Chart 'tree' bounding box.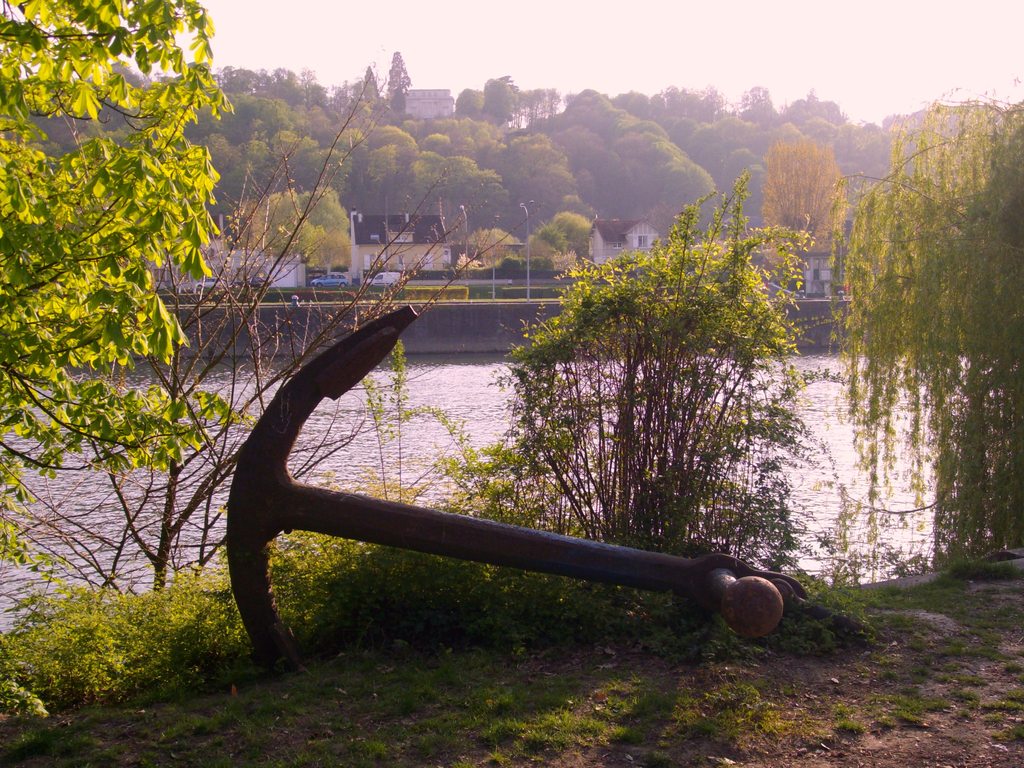
Charted: [514,83,559,135].
